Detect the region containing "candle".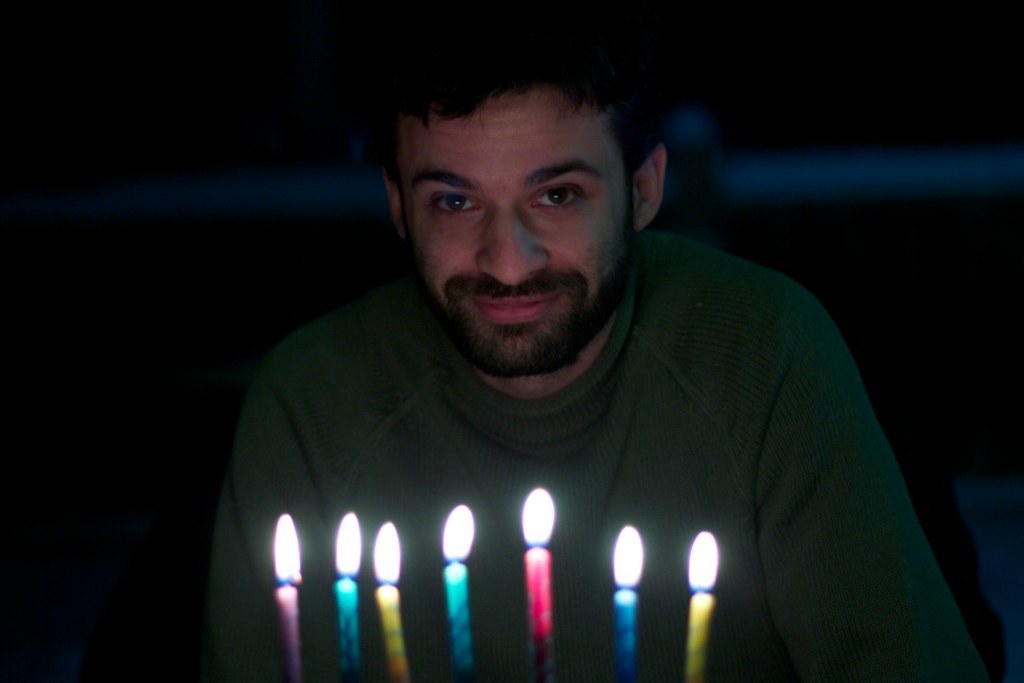
(437,504,470,682).
